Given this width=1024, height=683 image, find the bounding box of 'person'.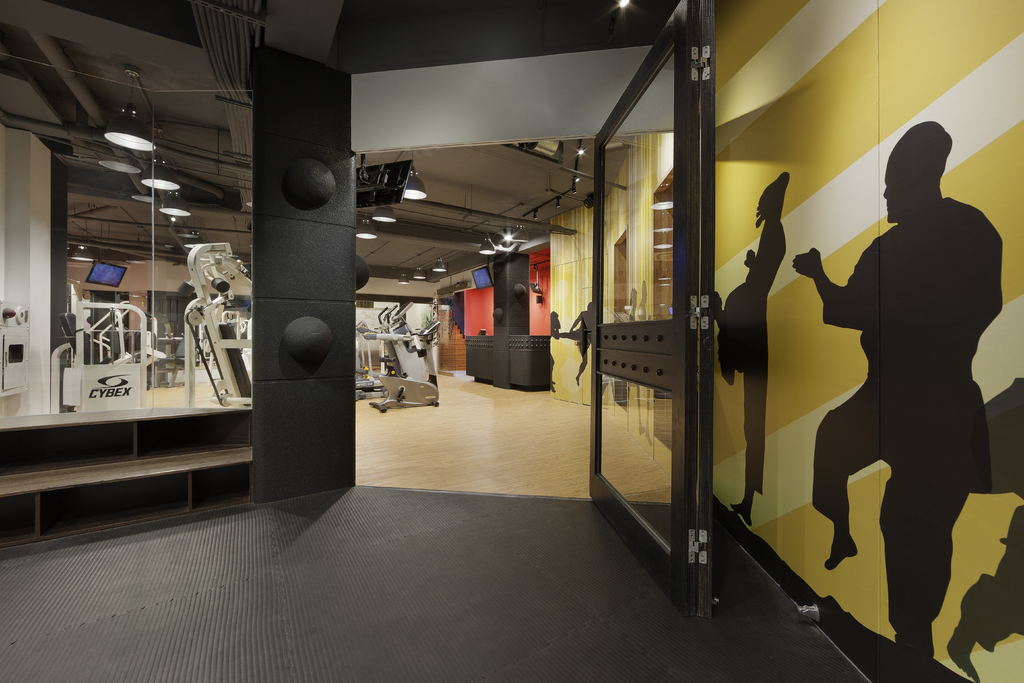
box=[717, 166, 793, 523].
